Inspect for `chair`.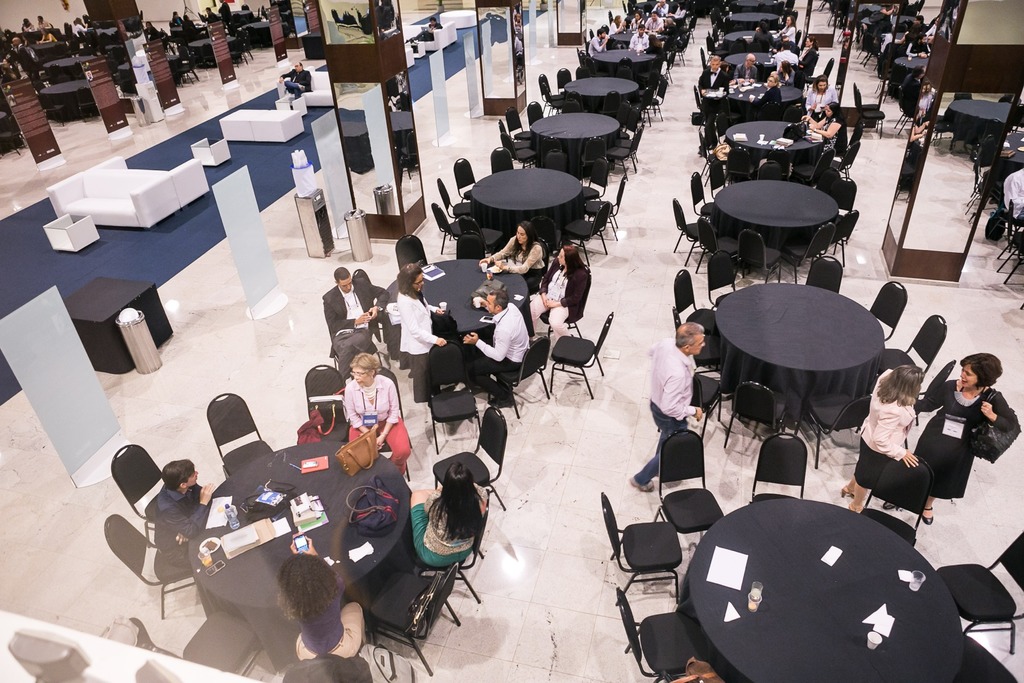
Inspection: l=695, t=220, r=729, b=251.
